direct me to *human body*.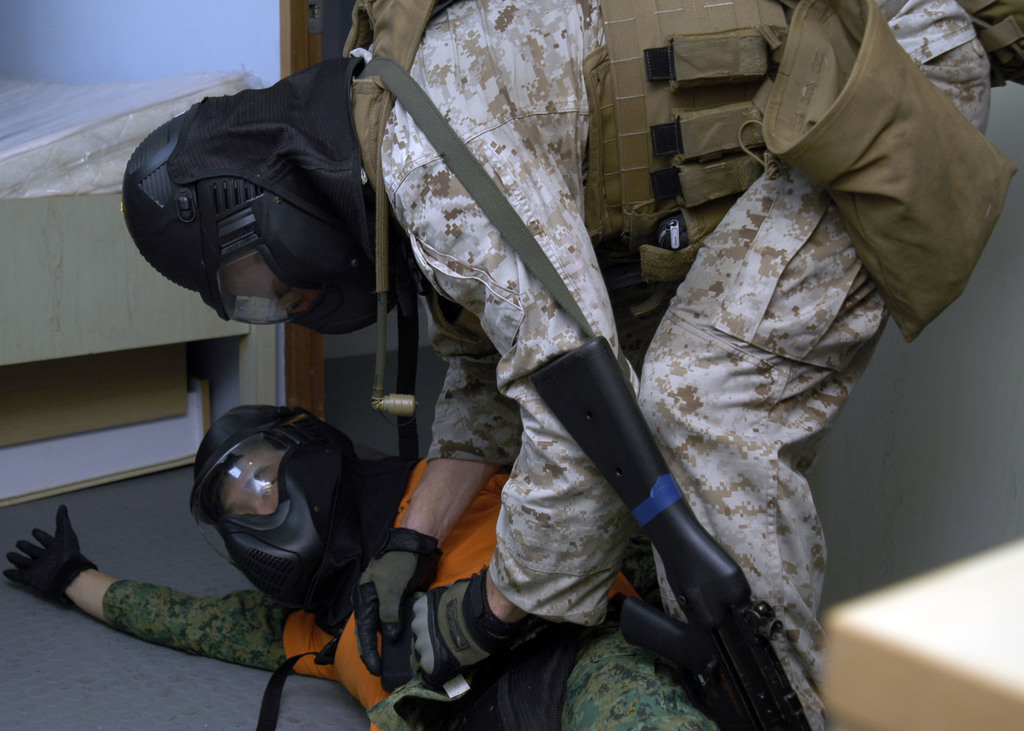
Direction: [4,399,717,730].
